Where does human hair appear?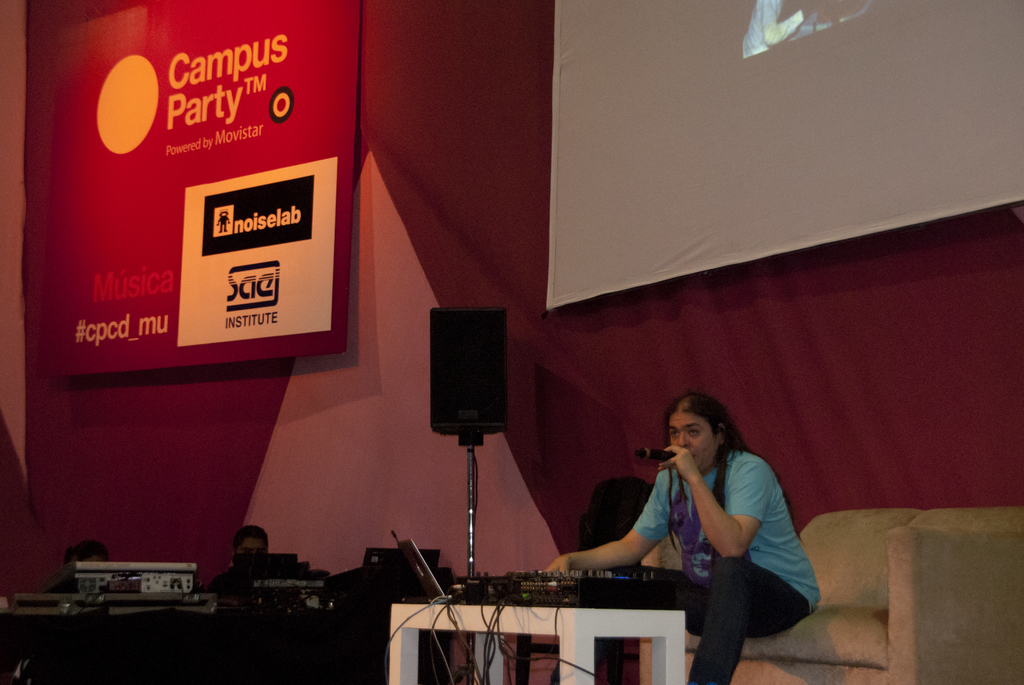
Appears at <bbox>657, 394, 740, 501</bbox>.
